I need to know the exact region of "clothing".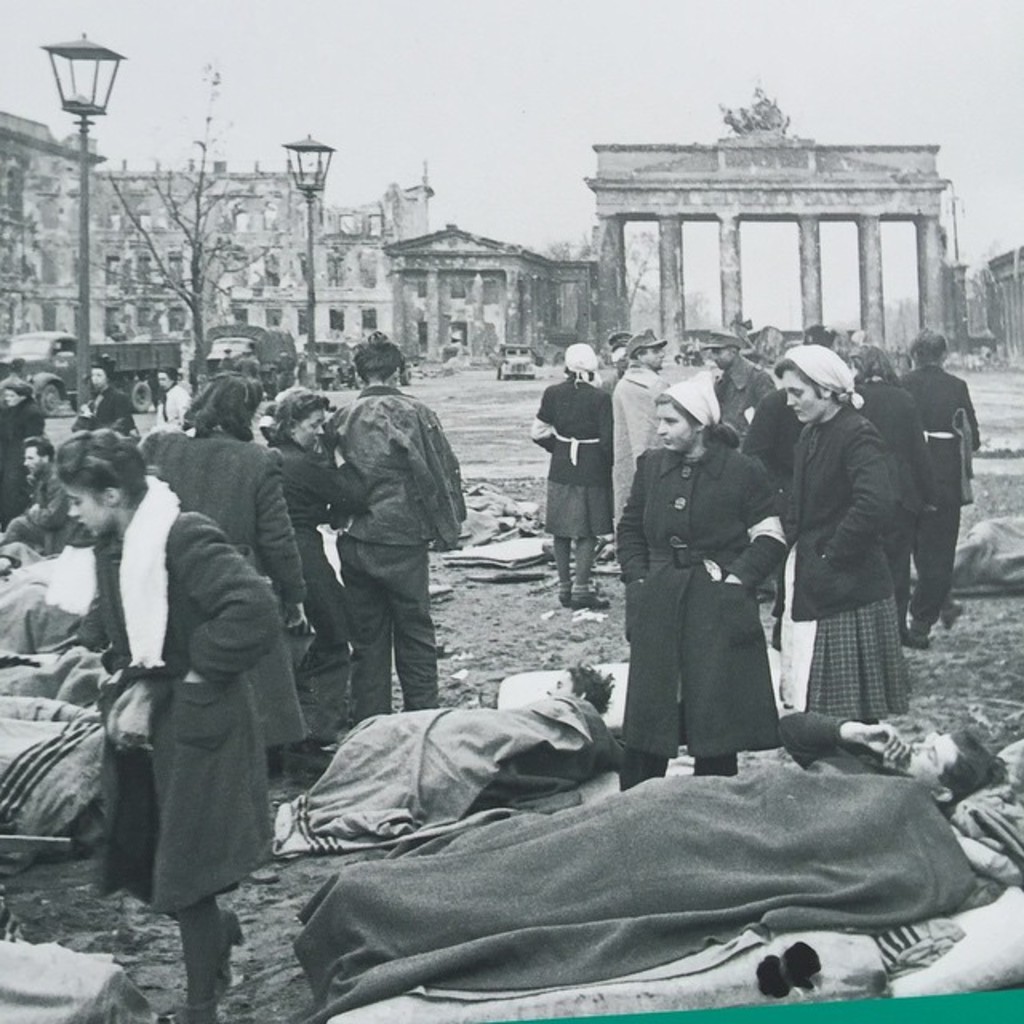
Region: 782/613/910/760.
